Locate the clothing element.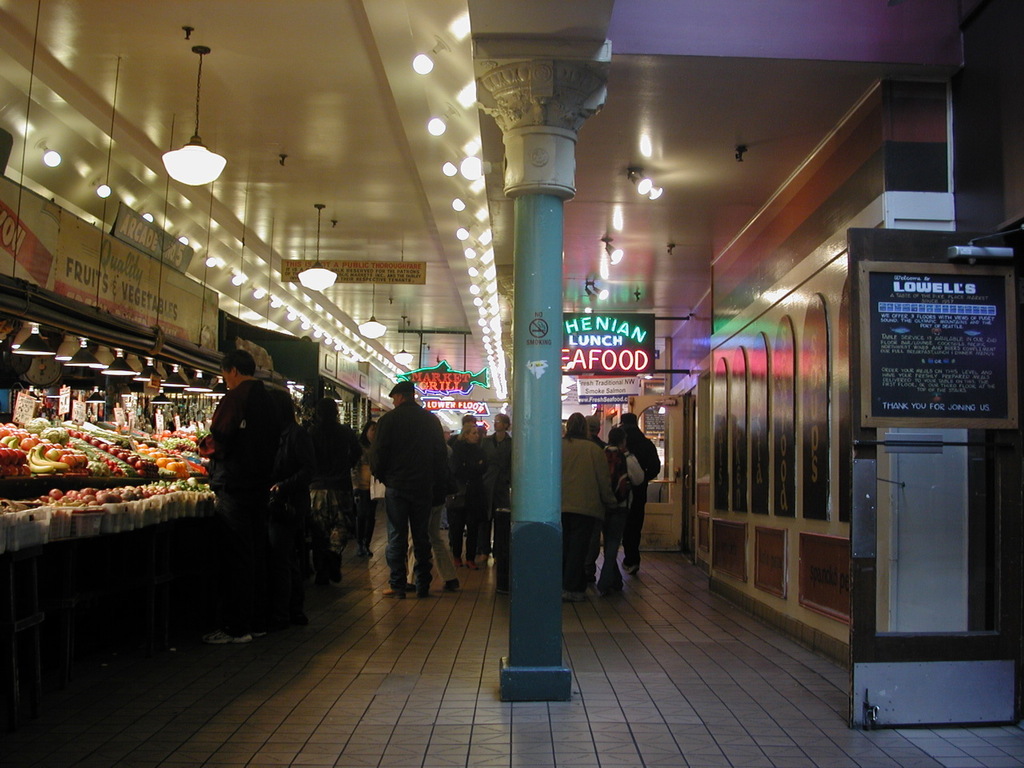
Element bbox: {"left": 354, "top": 438, "right": 378, "bottom": 552}.
